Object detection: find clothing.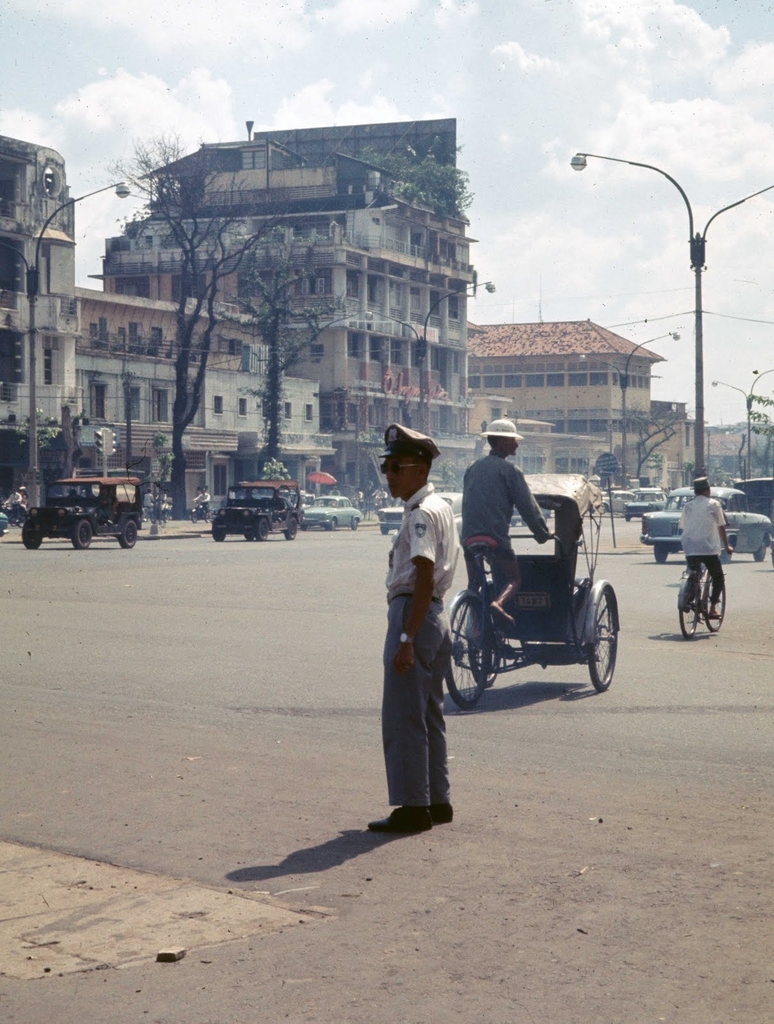
Rect(680, 497, 729, 609).
